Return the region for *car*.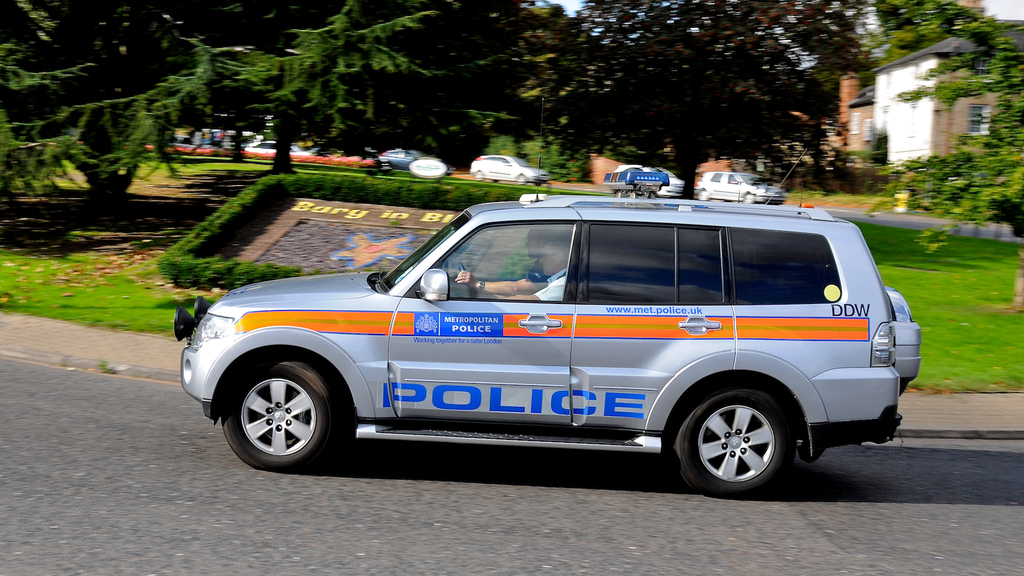
<box>174,92,920,494</box>.
